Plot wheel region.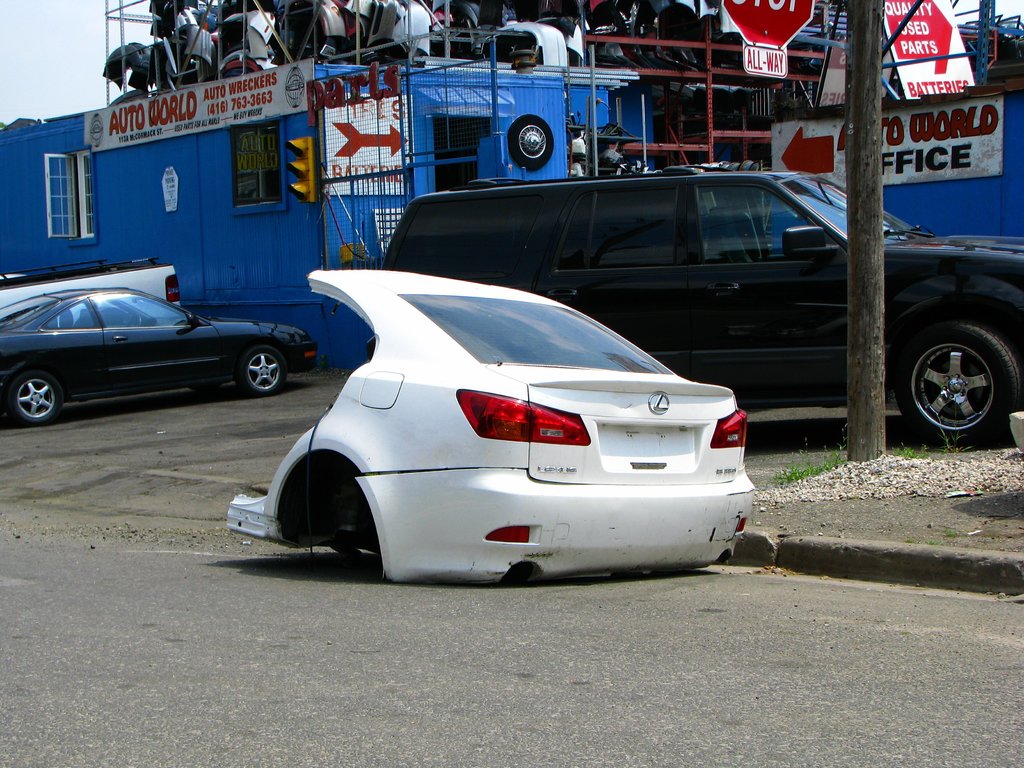
Plotted at box=[8, 369, 65, 423].
